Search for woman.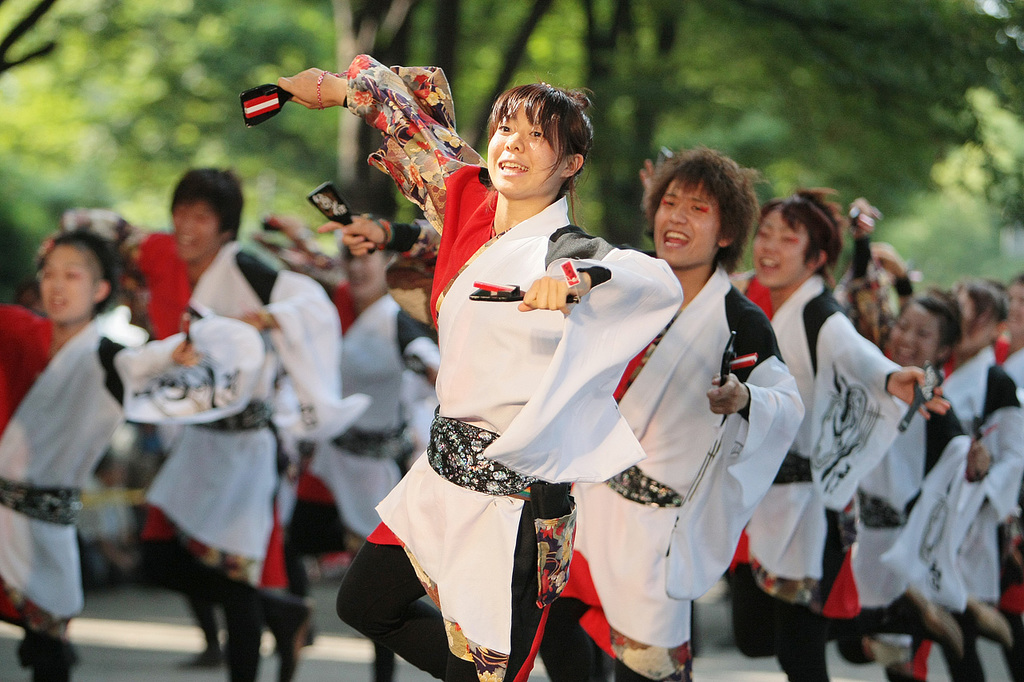
Found at [0,229,266,681].
